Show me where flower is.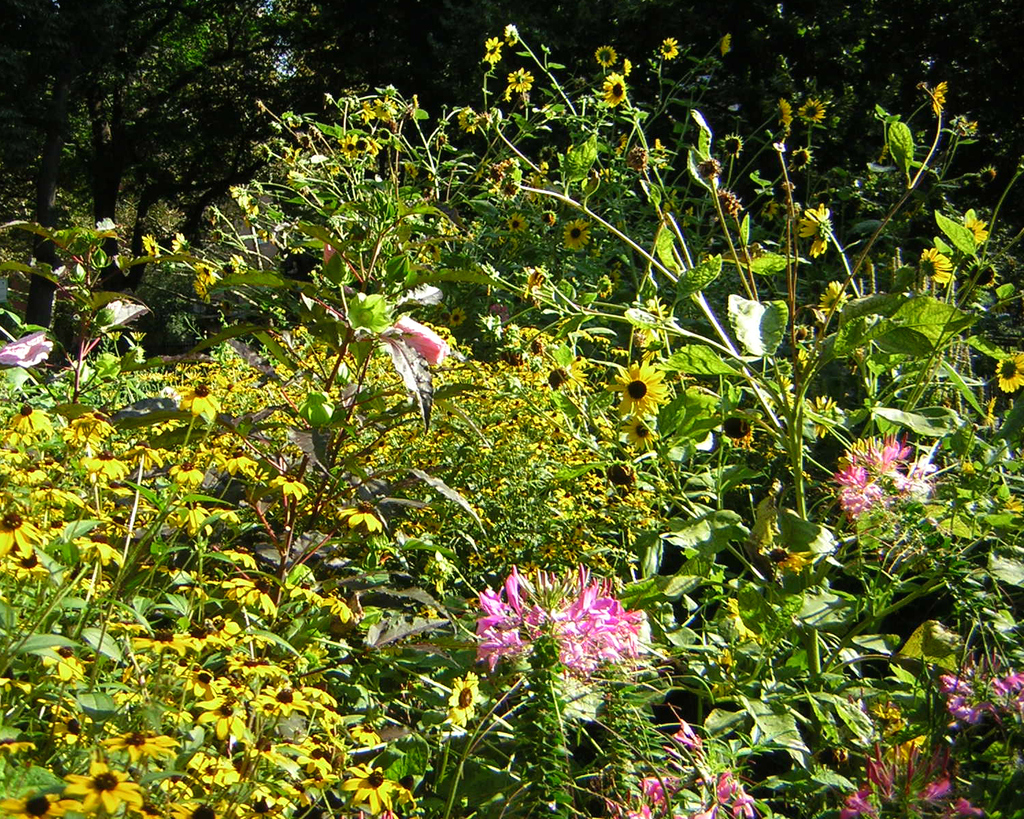
flower is at <bbox>792, 325, 815, 365</bbox>.
